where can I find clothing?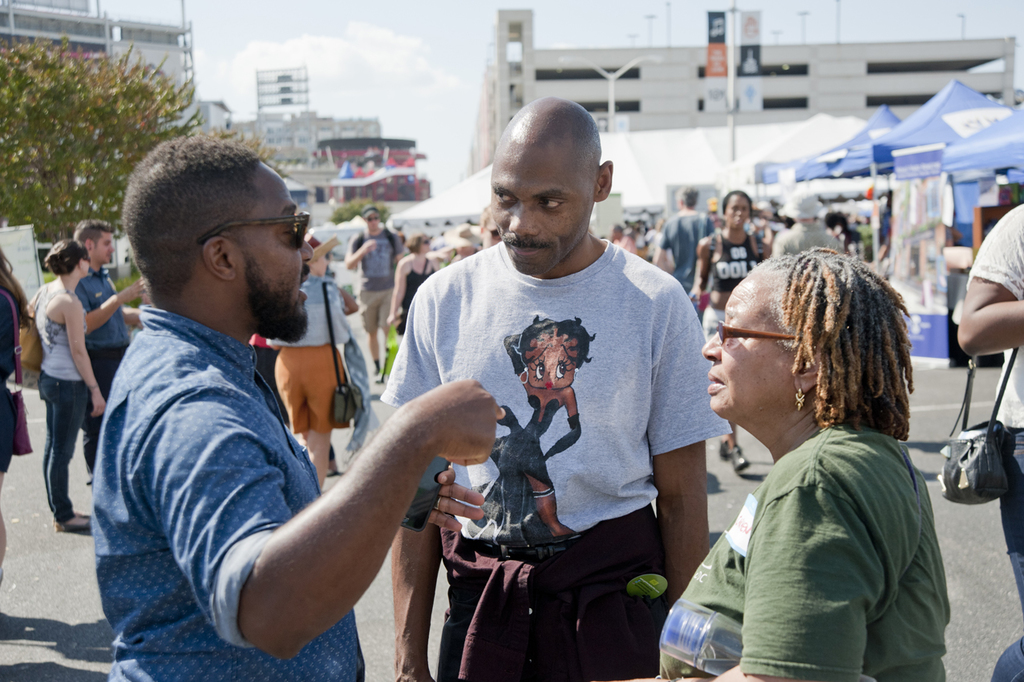
You can find it at (left=678, top=365, right=958, bottom=677).
